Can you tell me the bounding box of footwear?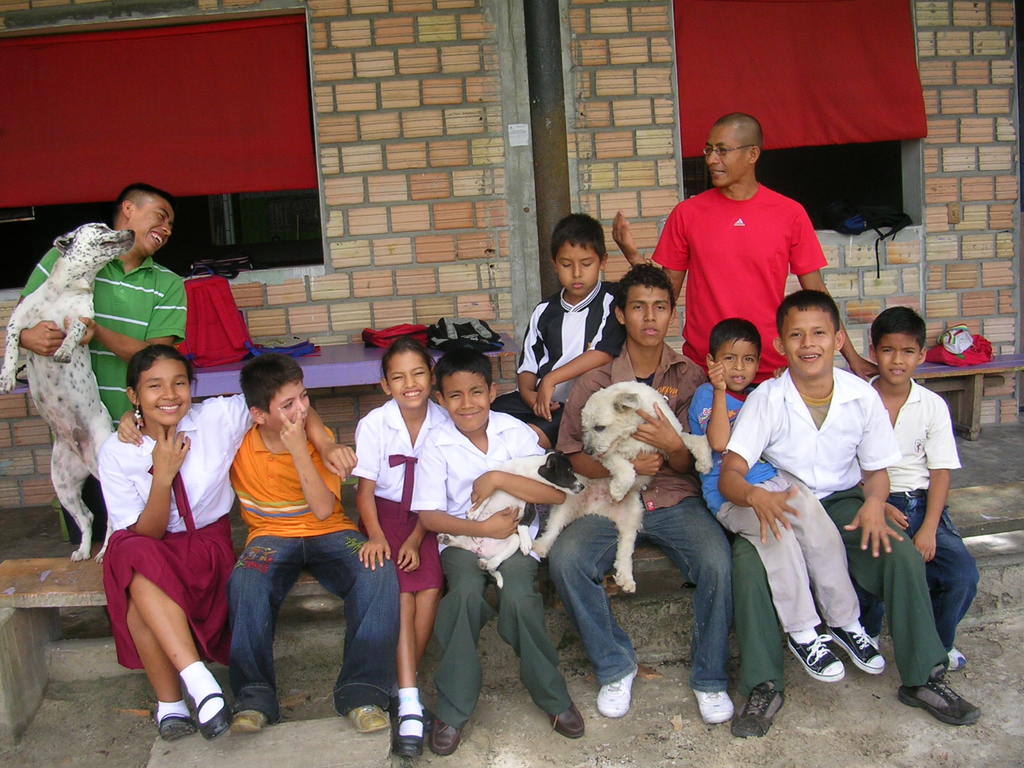
select_region(396, 717, 419, 758).
